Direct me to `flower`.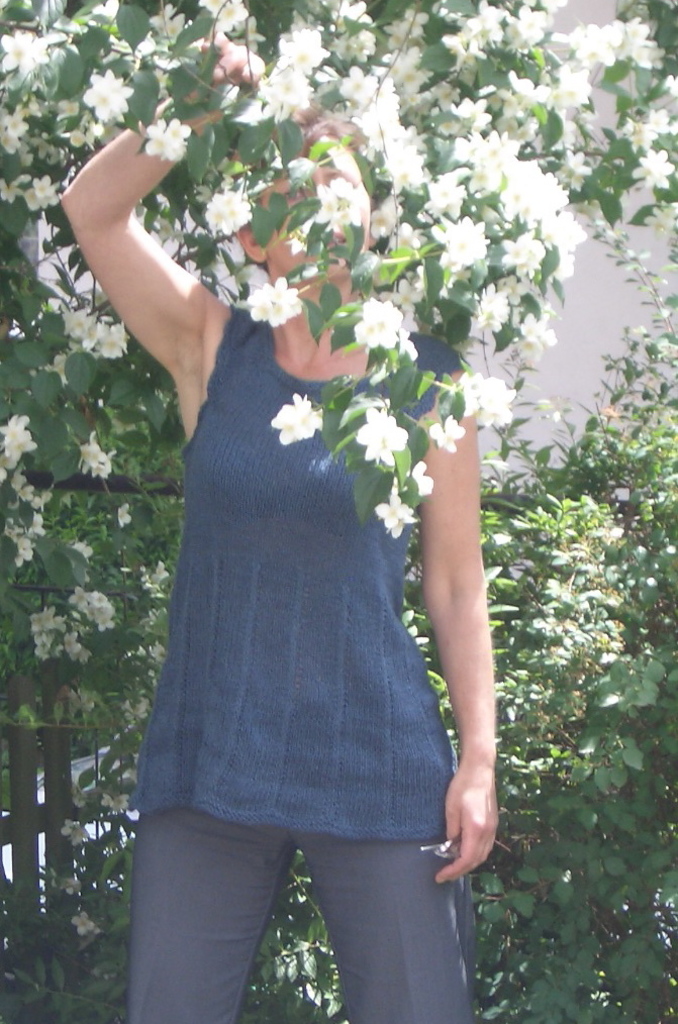
Direction: (left=236, top=257, right=308, bottom=324).
